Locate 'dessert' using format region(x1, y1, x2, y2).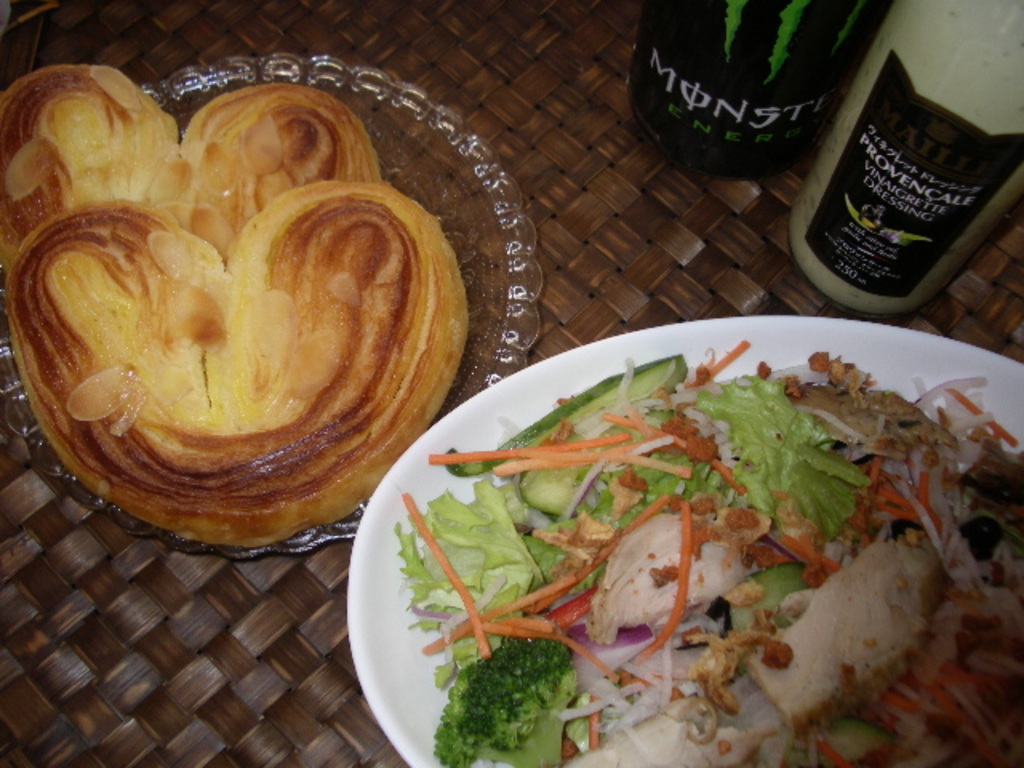
region(395, 338, 1022, 763).
